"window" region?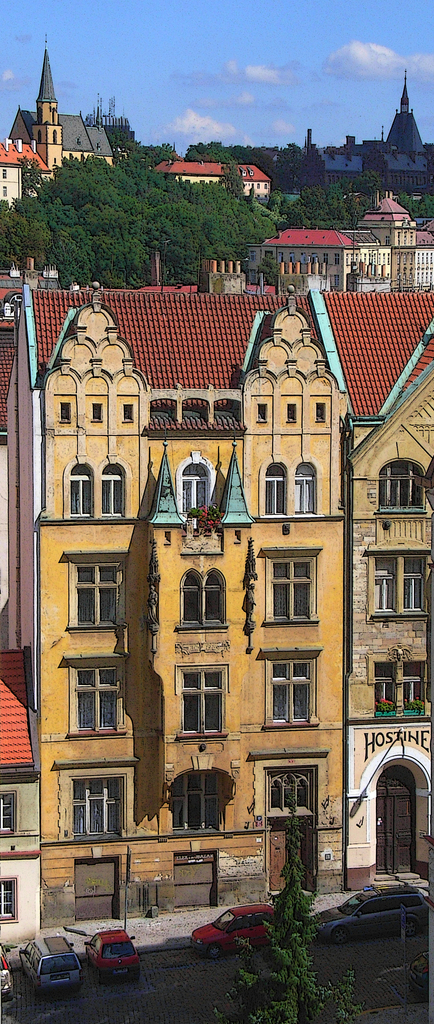
(left=178, top=450, right=216, bottom=515)
